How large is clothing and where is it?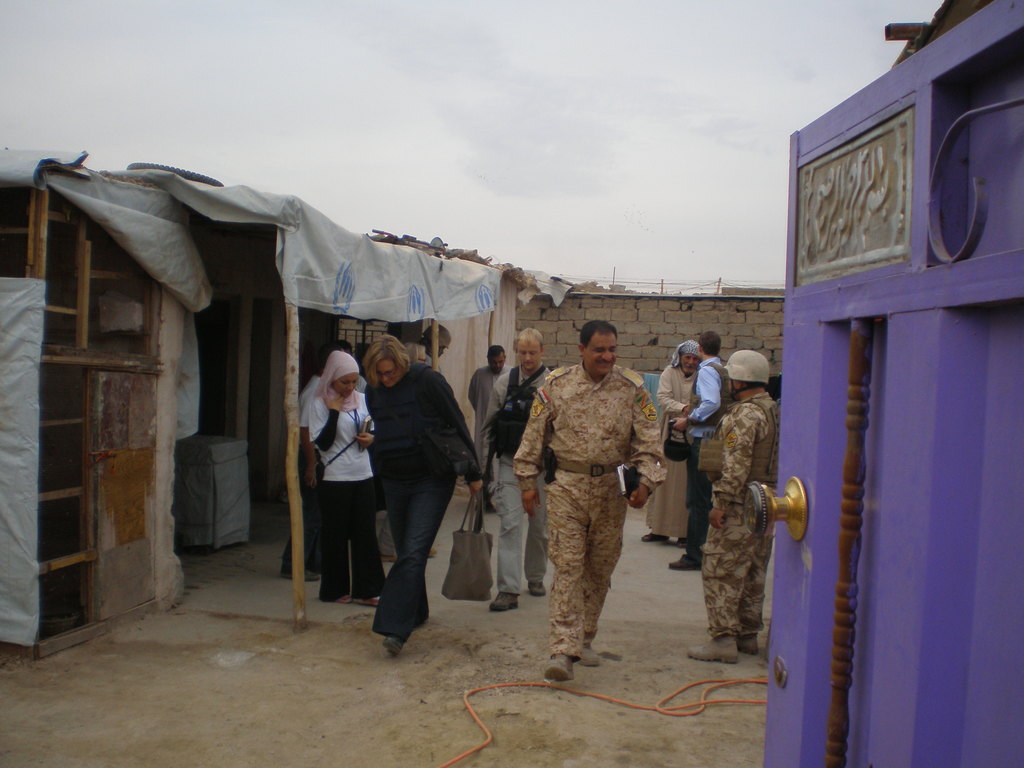
Bounding box: <bbox>520, 326, 660, 667</bbox>.
